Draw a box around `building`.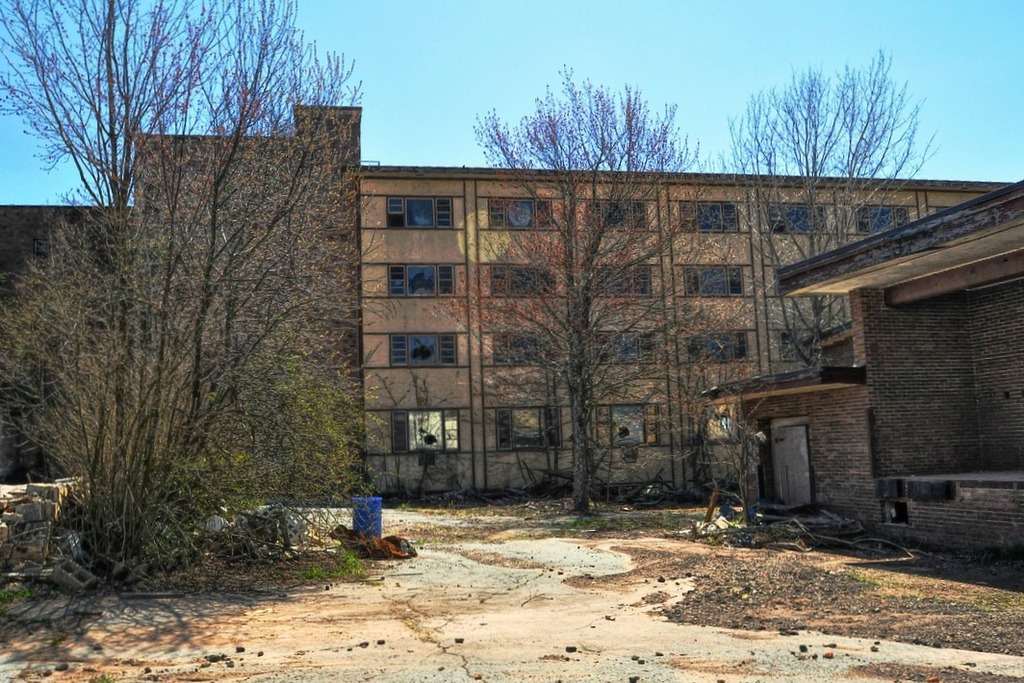
x1=0, y1=101, x2=365, y2=498.
